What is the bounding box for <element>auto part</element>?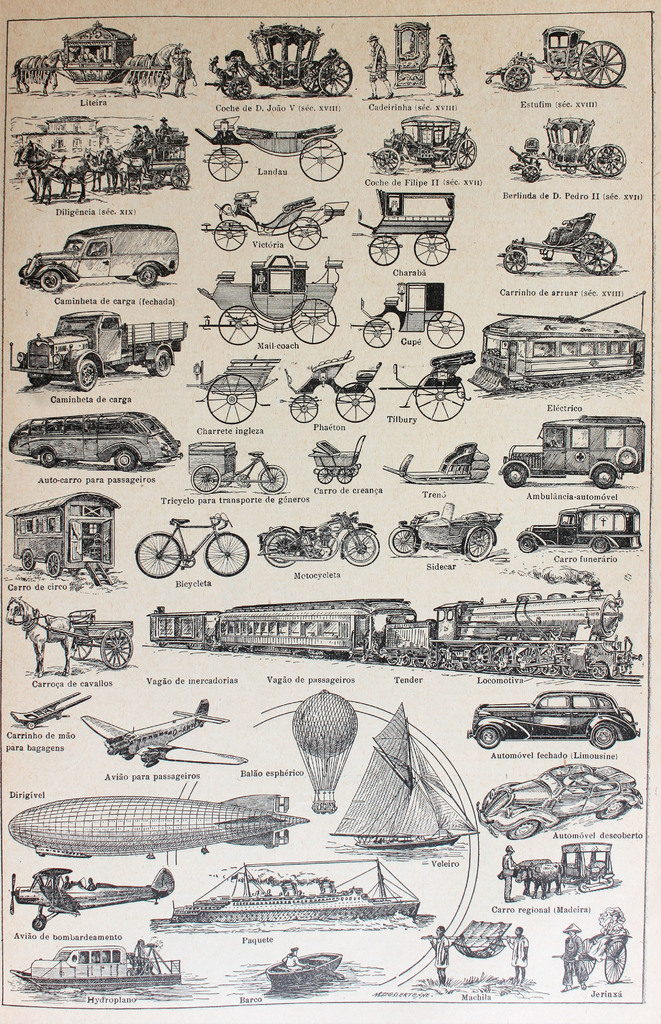
(591,721,614,746).
